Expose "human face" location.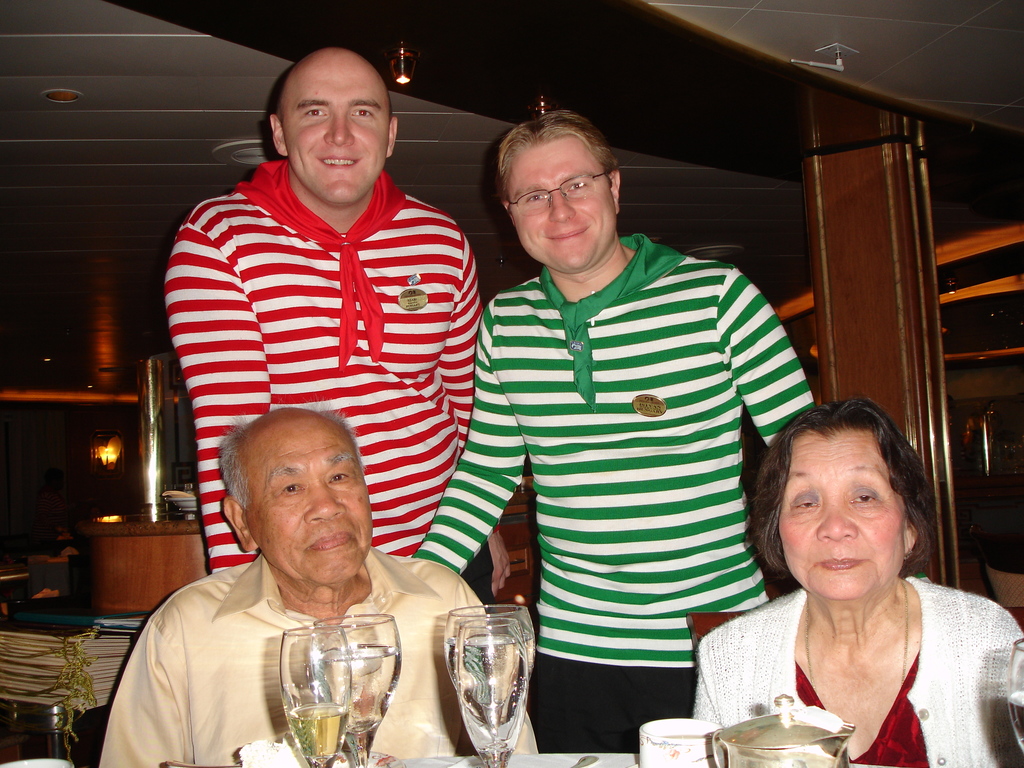
Exposed at (x1=510, y1=145, x2=617, y2=273).
